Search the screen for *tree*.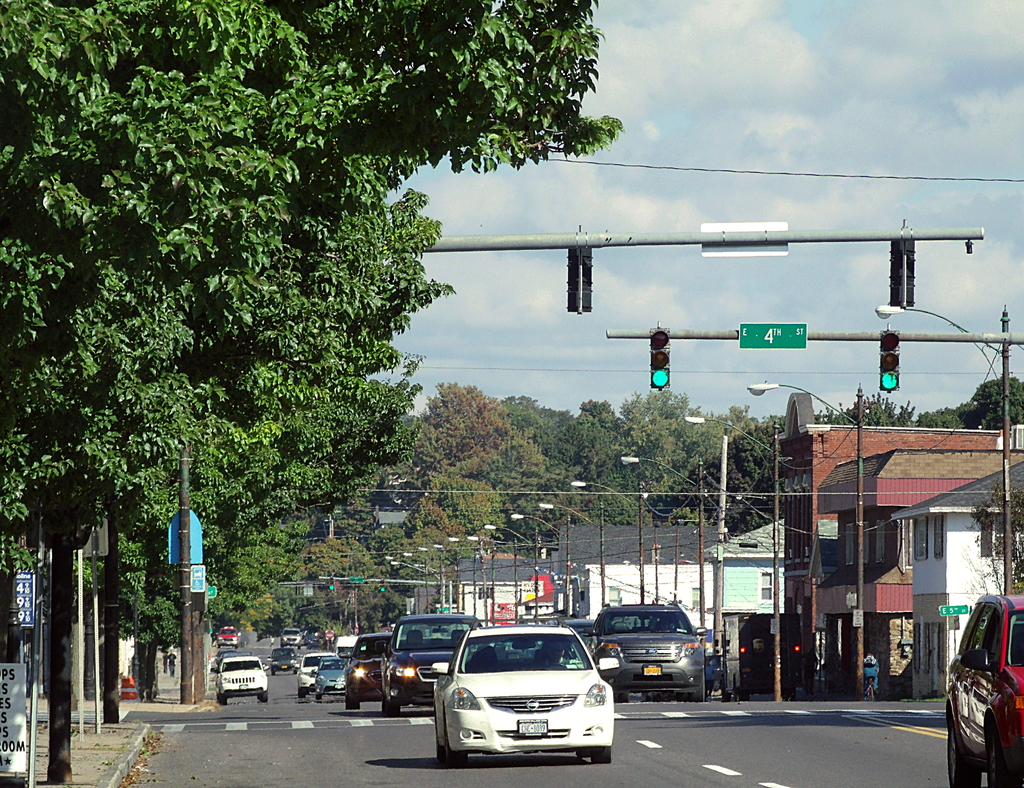
Found at 0,170,457,704.
